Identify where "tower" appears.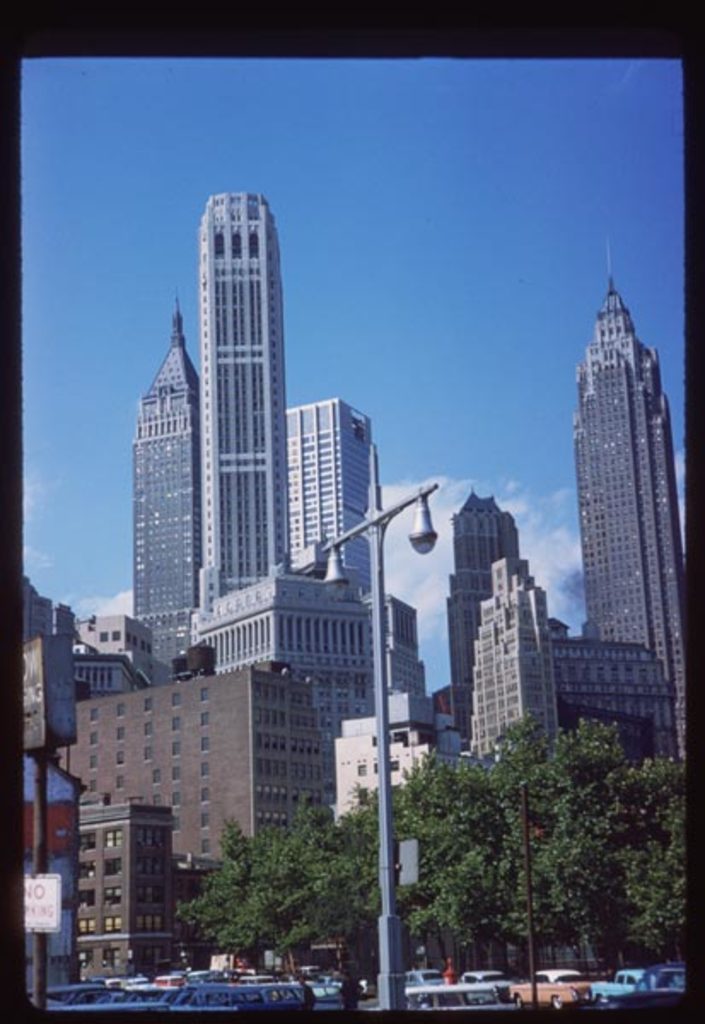
Appears at (68,669,335,966).
